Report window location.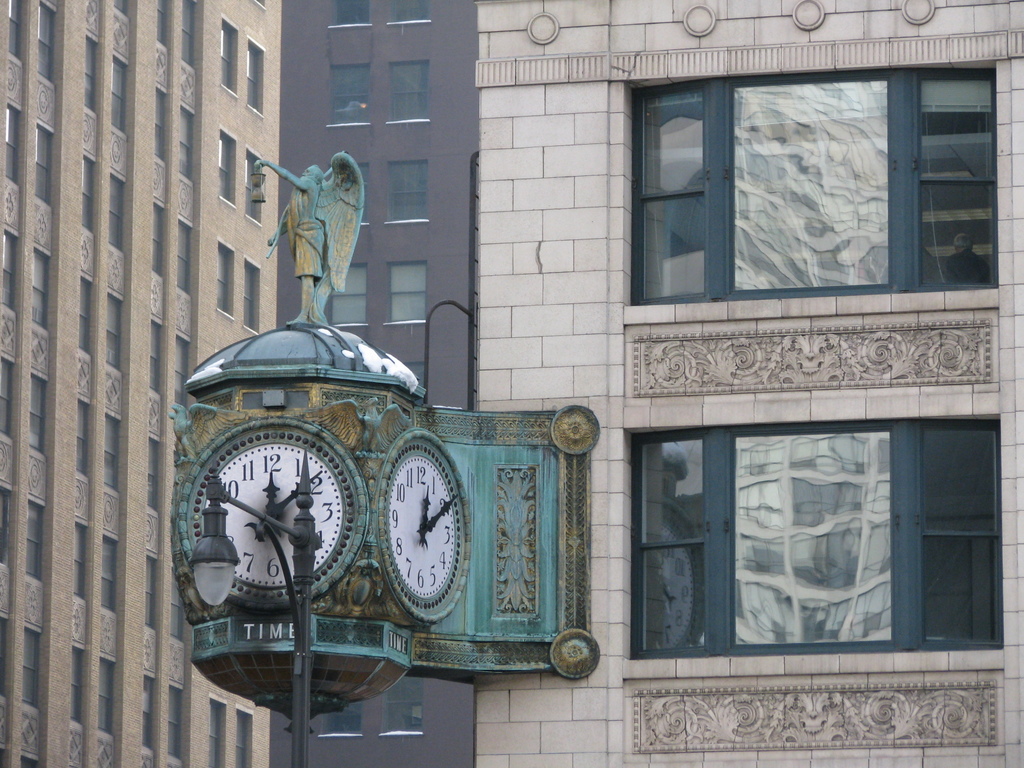
Report: (left=22, top=372, right=51, bottom=452).
